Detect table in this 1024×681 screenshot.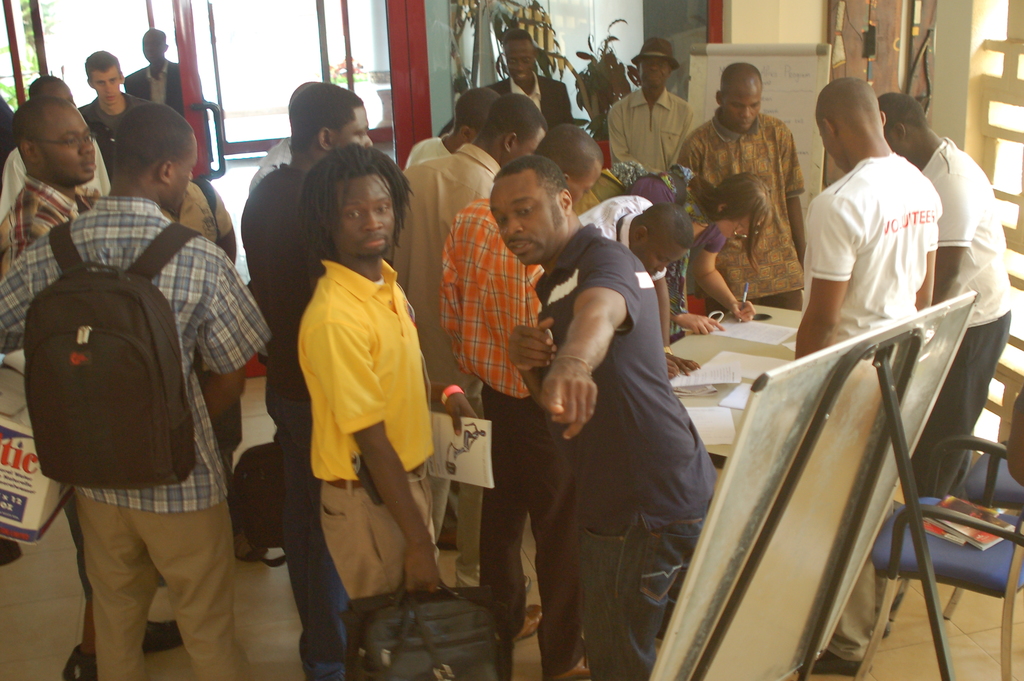
Detection: l=662, t=291, r=832, b=465.
